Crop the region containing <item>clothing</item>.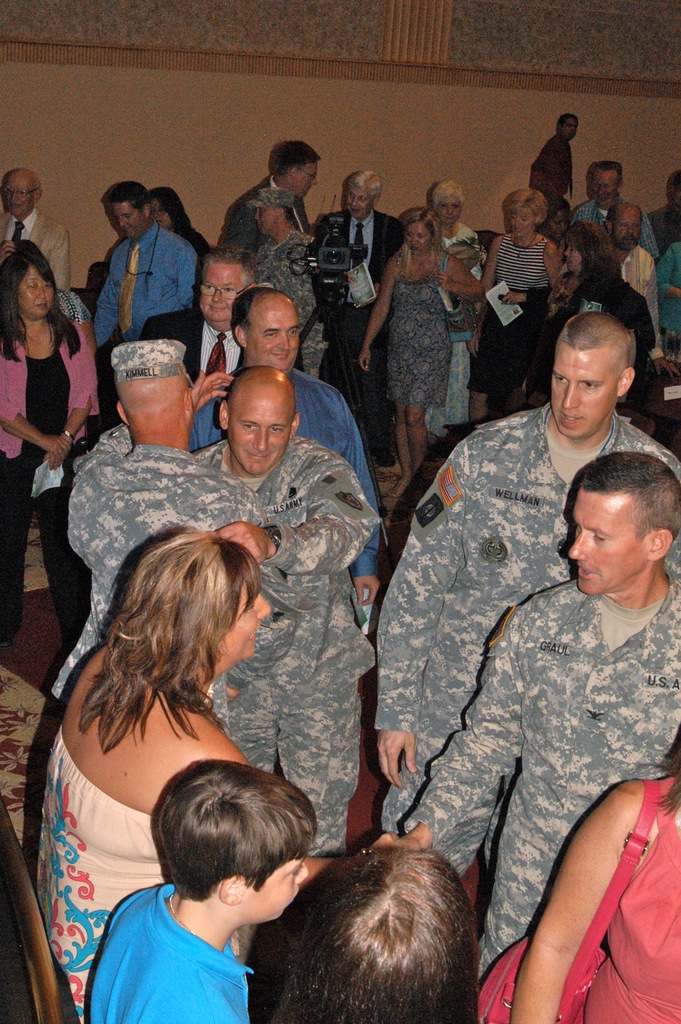
Crop region: <box>0,205,76,294</box>.
